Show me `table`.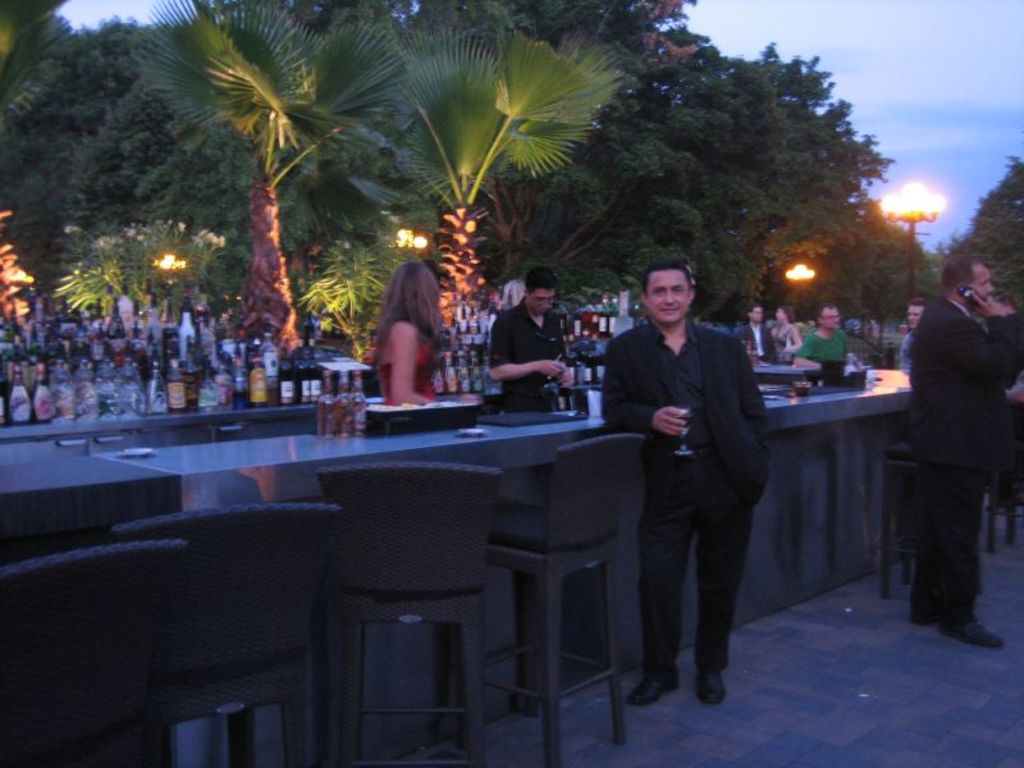
`table` is here: bbox(100, 389, 657, 767).
